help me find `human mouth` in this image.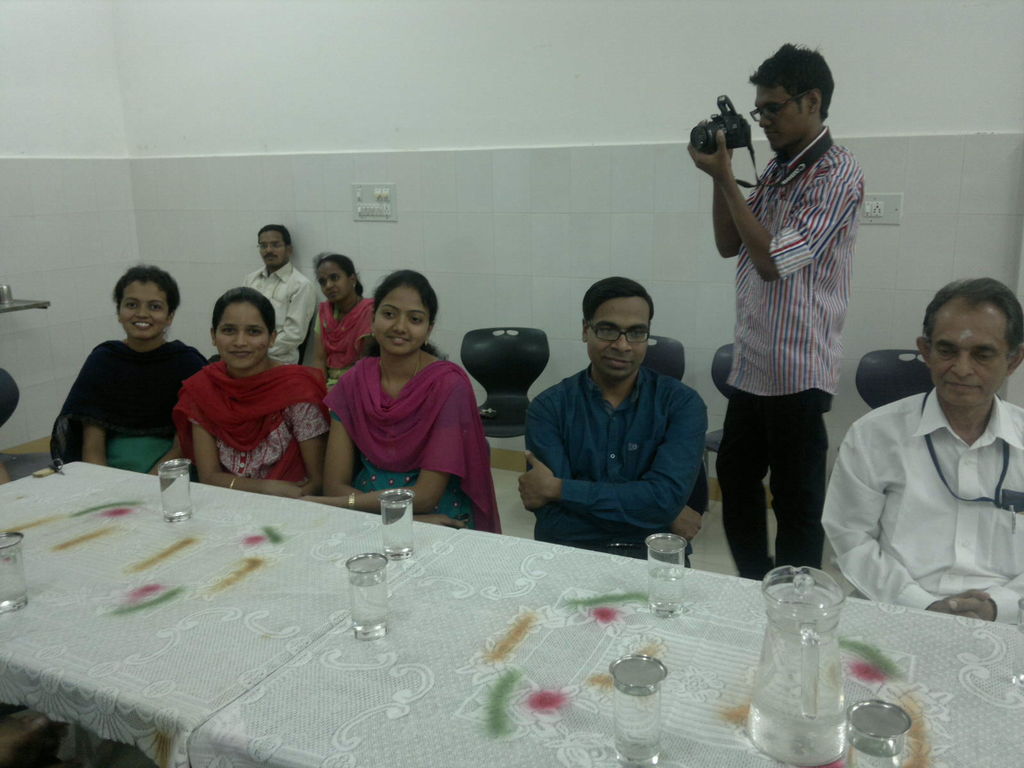
Found it: 228,347,252,358.
